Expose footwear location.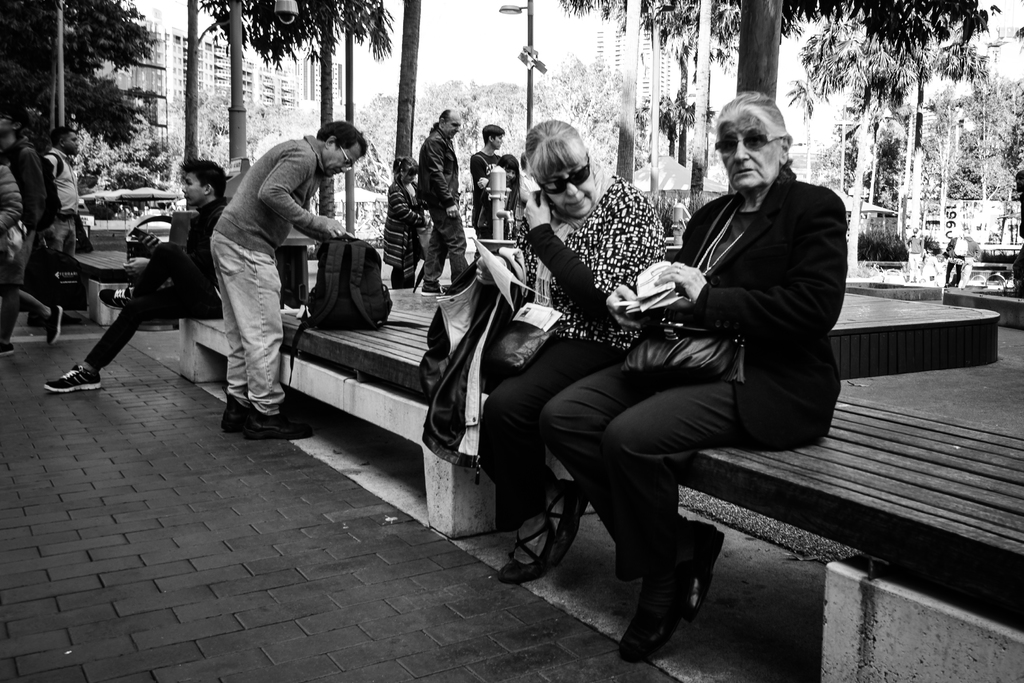
Exposed at x1=96 y1=285 x2=136 y2=310.
